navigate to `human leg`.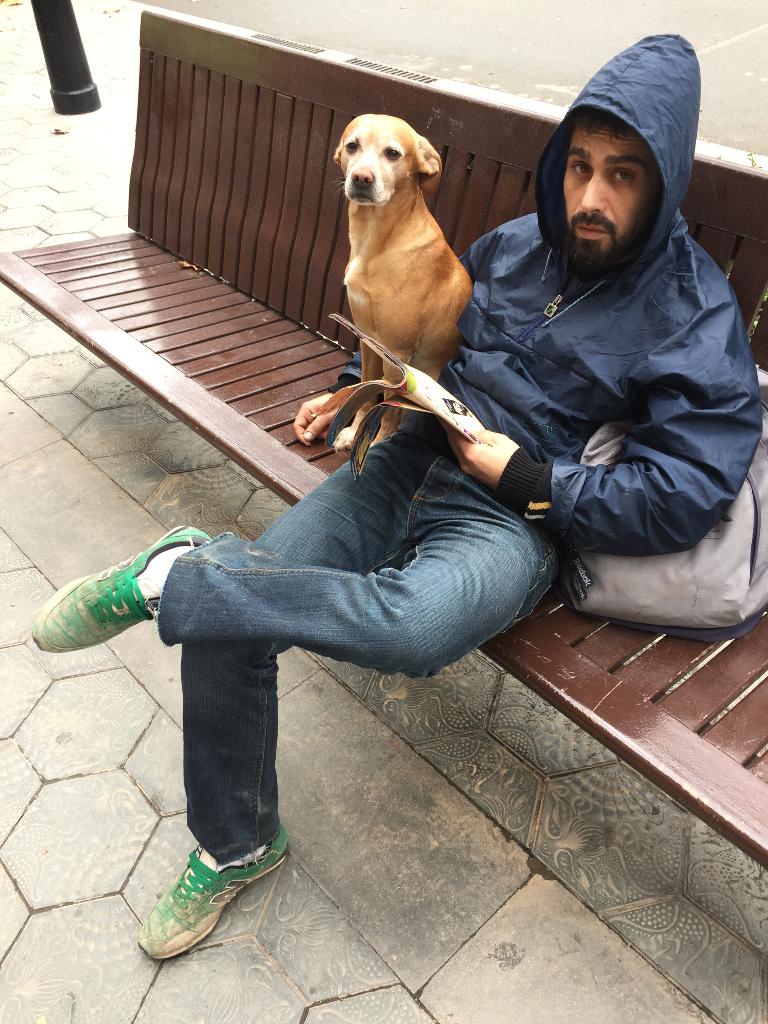
Navigation target: [135, 436, 397, 964].
